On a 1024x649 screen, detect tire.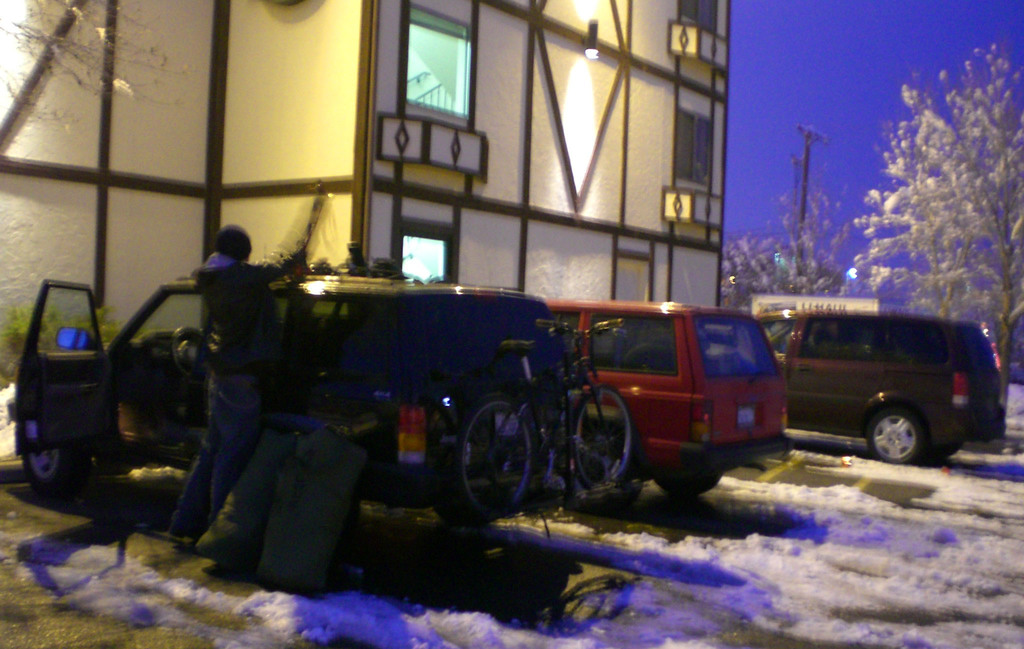
box(457, 397, 533, 515).
